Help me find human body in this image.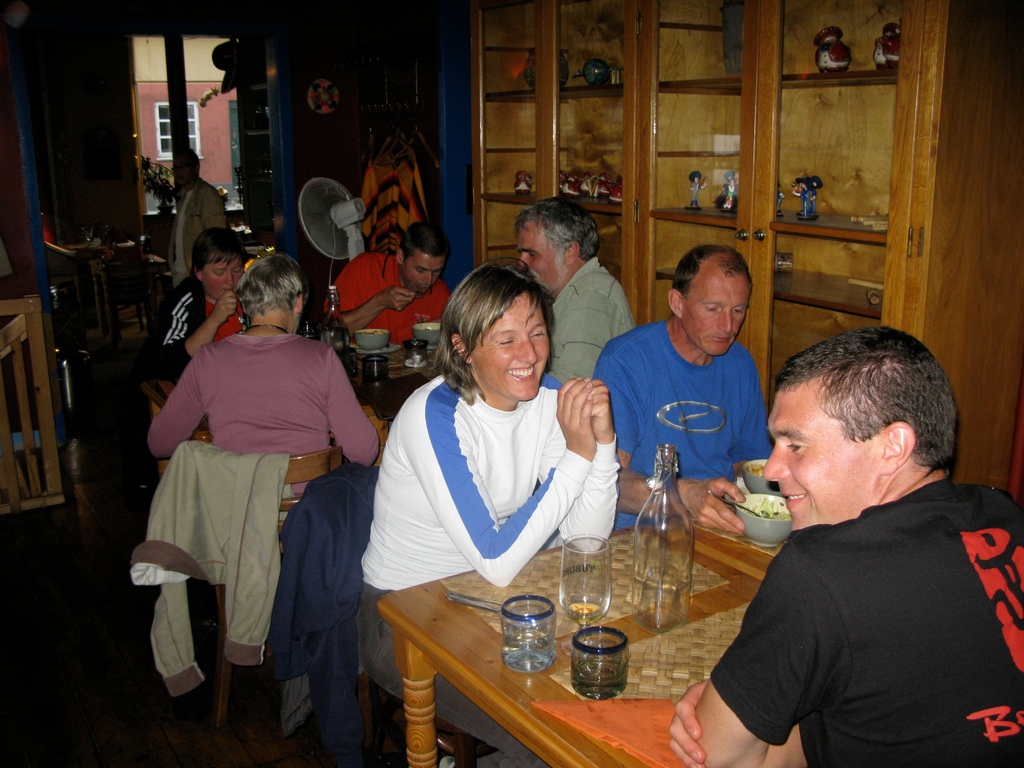
Found it: crop(134, 218, 351, 724).
